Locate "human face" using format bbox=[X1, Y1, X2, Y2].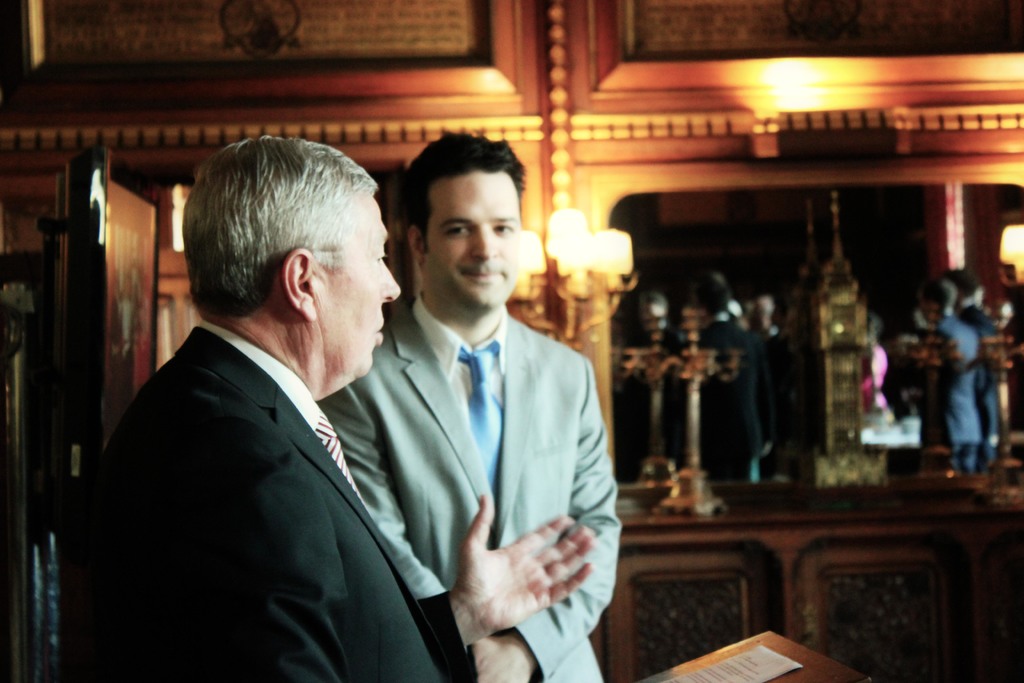
bbox=[307, 190, 410, 389].
